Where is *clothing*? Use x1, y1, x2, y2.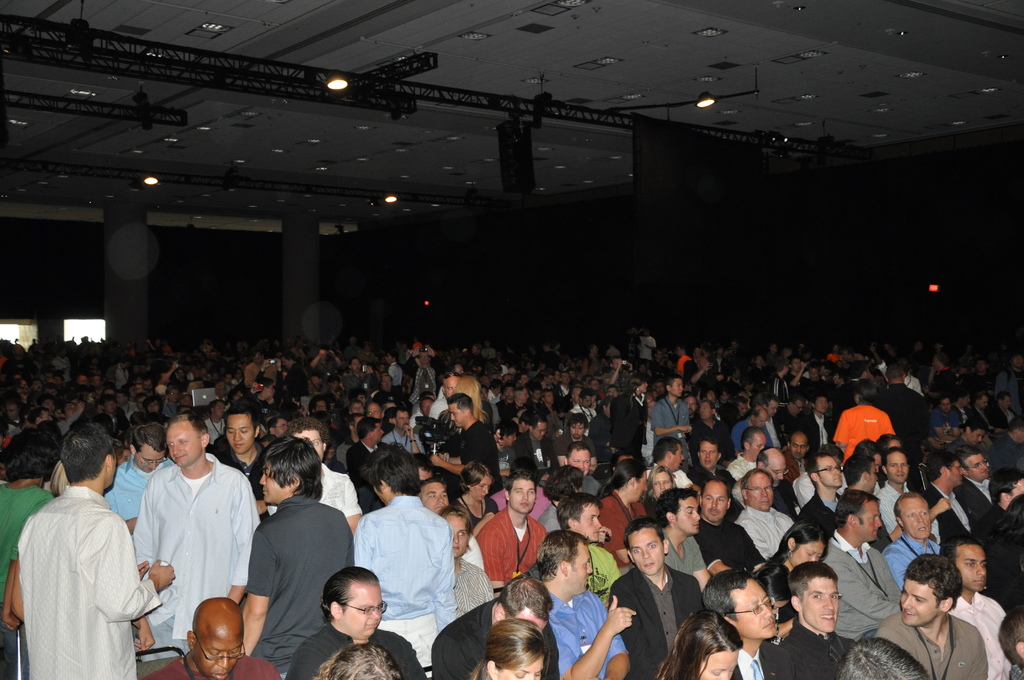
286, 362, 310, 399.
